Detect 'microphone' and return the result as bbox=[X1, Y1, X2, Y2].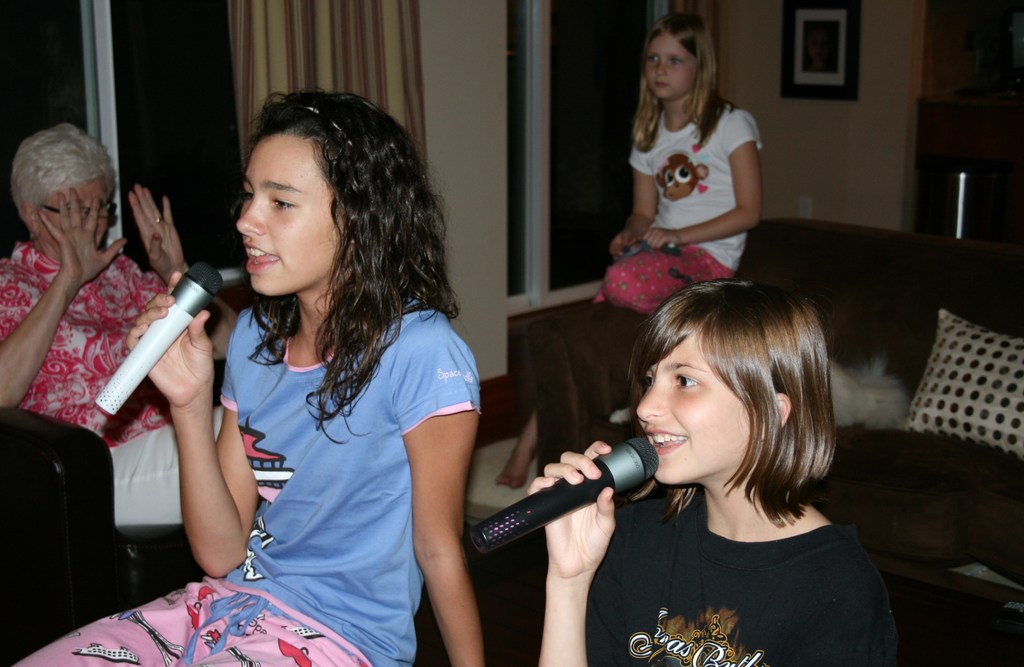
bbox=[471, 434, 656, 554].
